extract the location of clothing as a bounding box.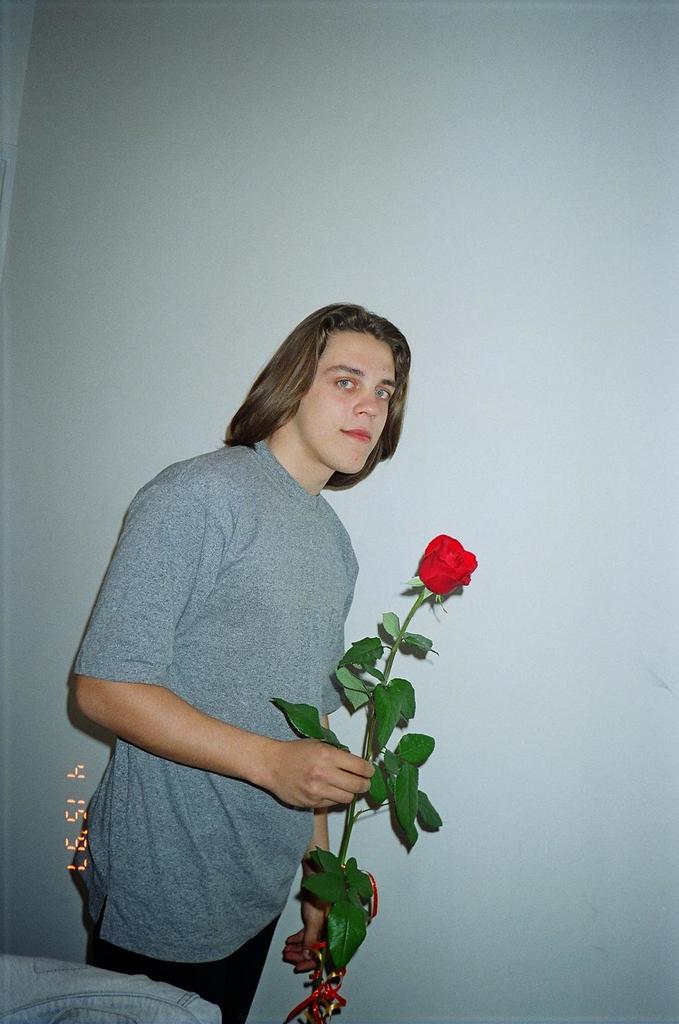
select_region(78, 409, 410, 968).
